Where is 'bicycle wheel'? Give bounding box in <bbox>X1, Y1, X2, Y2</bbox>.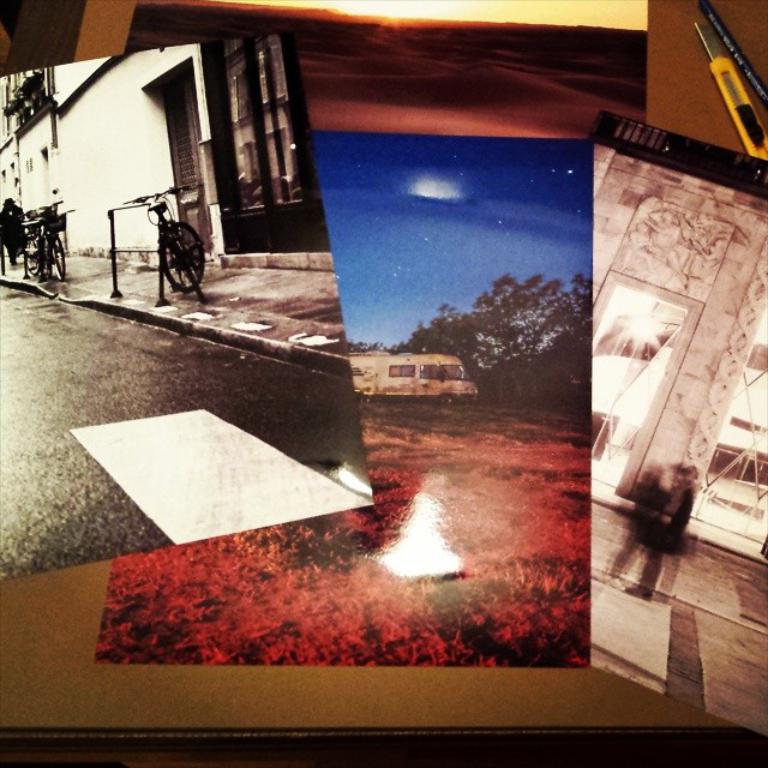
<bbox>49, 233, 66, 283</bbox>.
